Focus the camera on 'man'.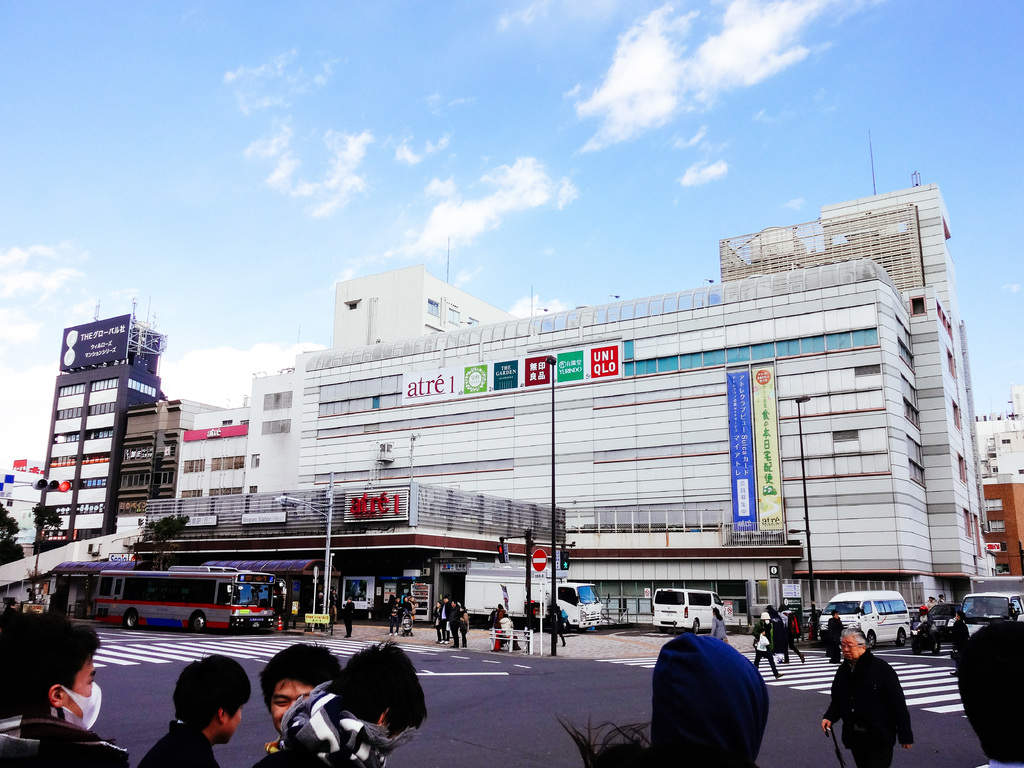
Focus region: 136/654/253/767.
